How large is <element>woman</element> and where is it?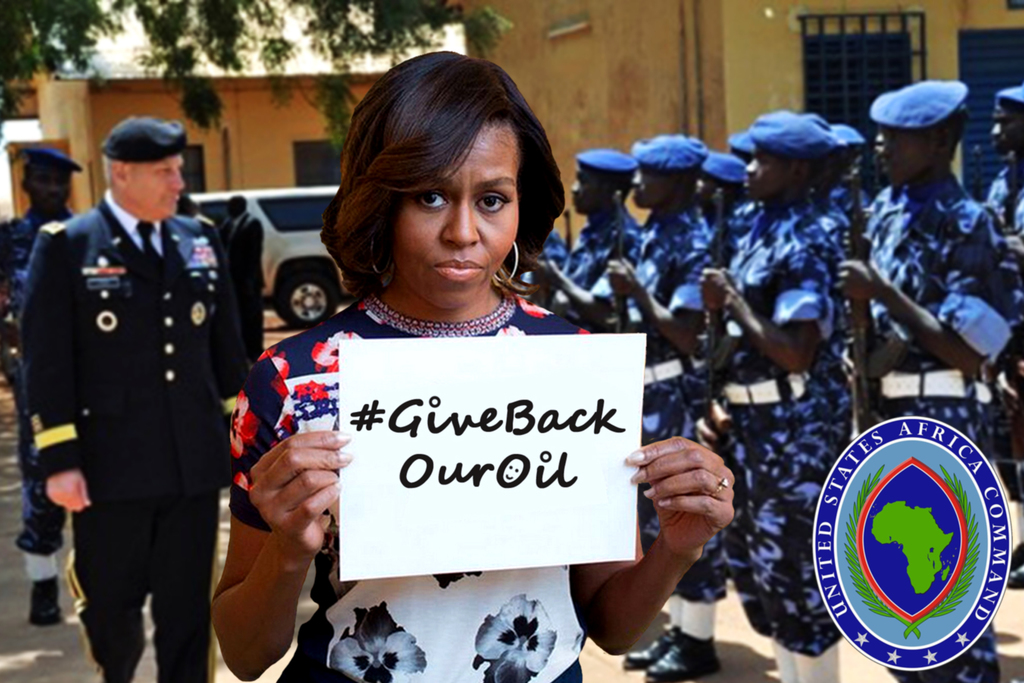
Bounding box: bbox(246, 119, 687, 670).
